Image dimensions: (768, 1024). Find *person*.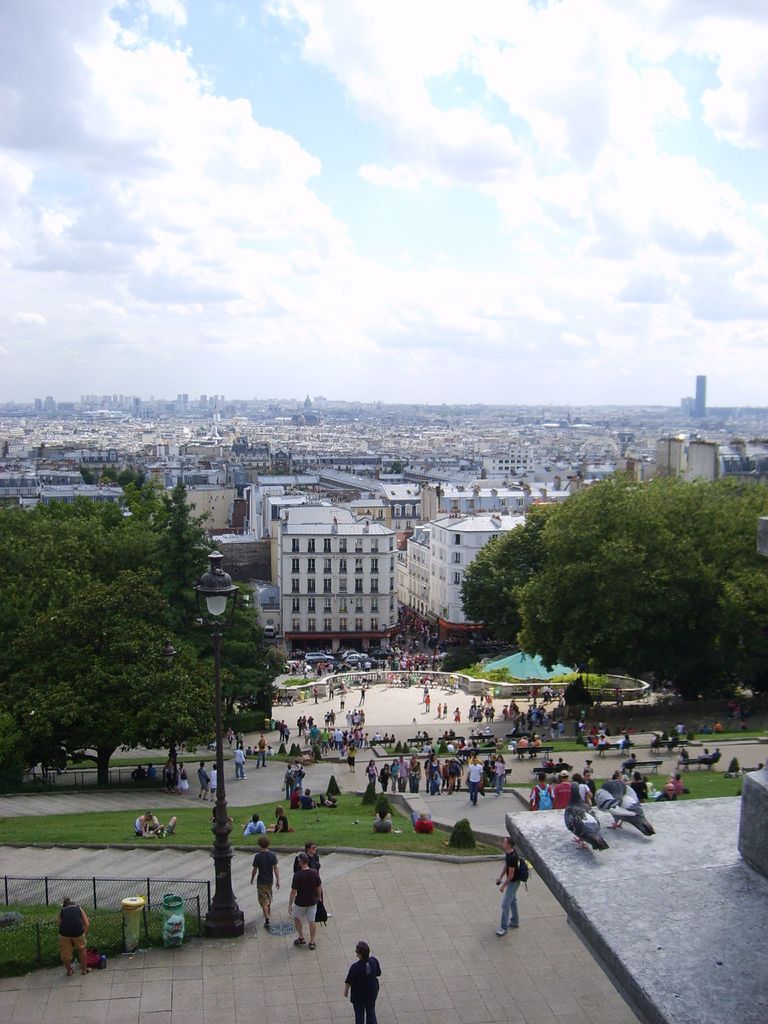
bbox=(551, 767, 574, 809).
